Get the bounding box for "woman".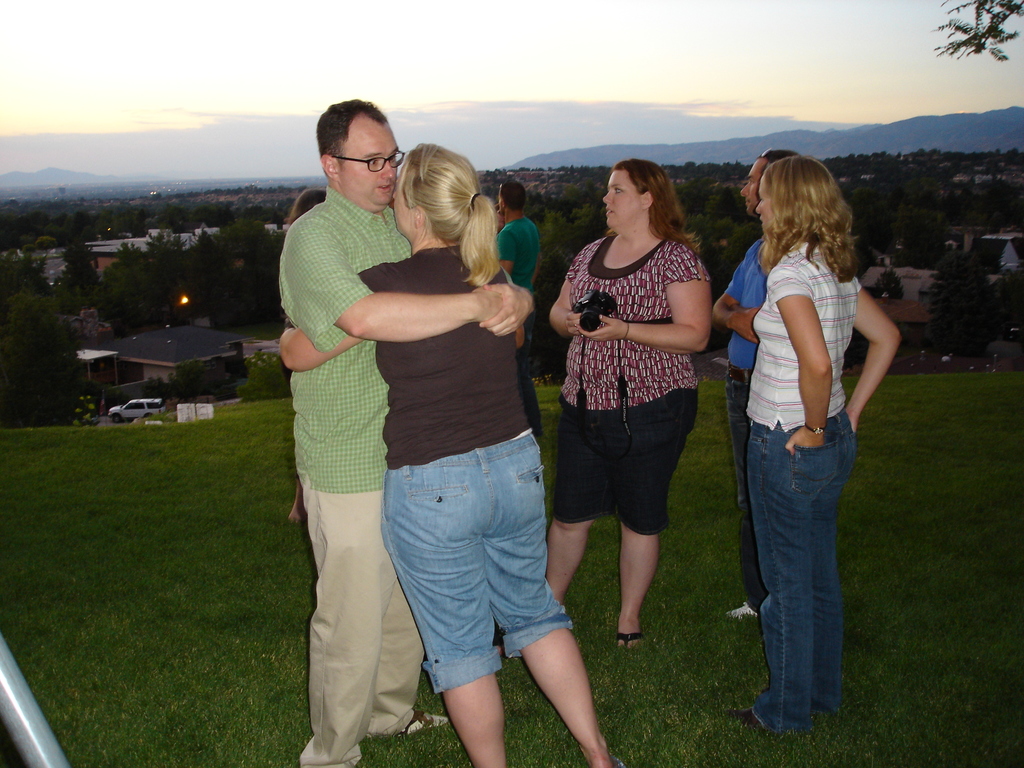
locate(288, 177, 335, 532).
